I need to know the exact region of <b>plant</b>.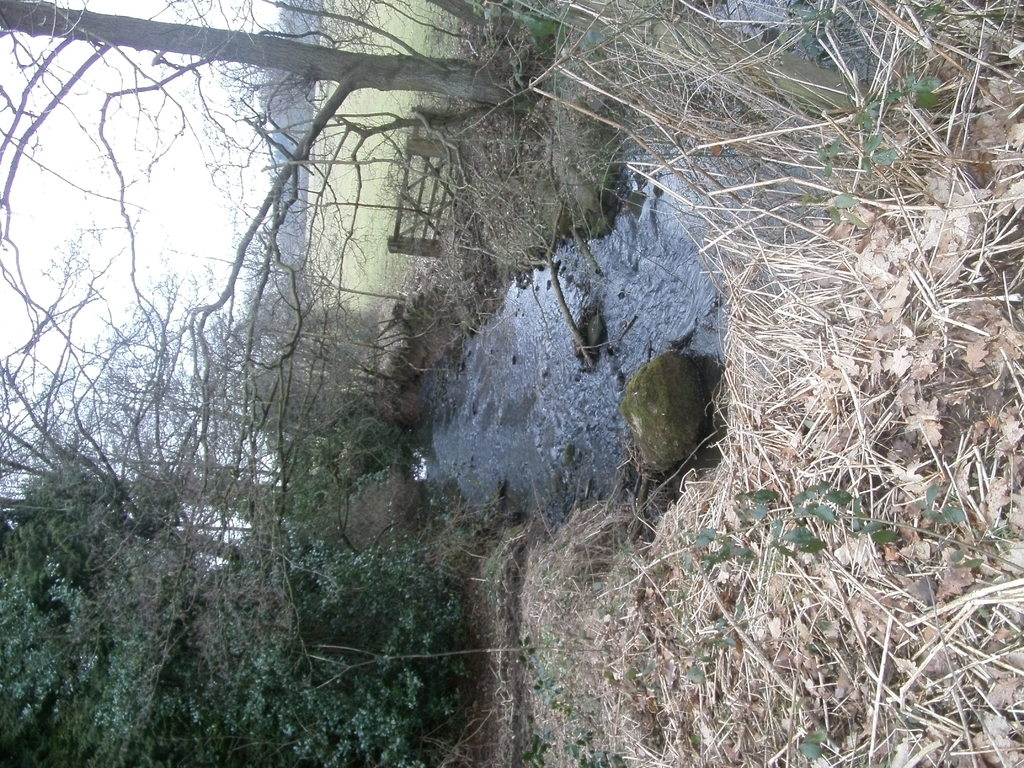
Region: select_region(812, 71, 941, 180).
